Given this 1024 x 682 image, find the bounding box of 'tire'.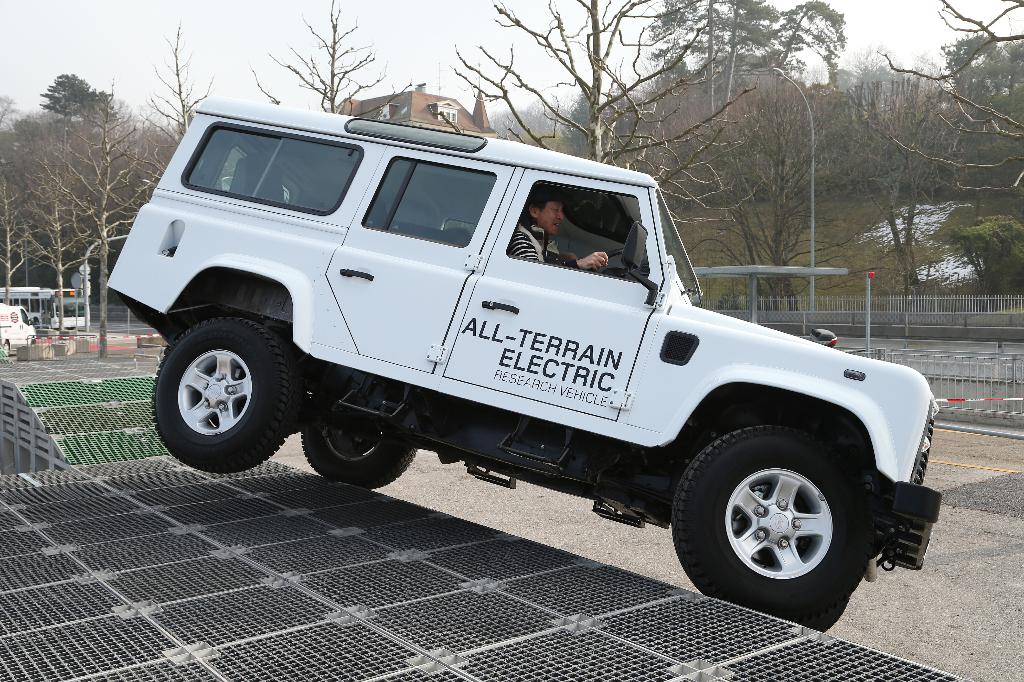
bbox=(300, 422, 417, 489).
